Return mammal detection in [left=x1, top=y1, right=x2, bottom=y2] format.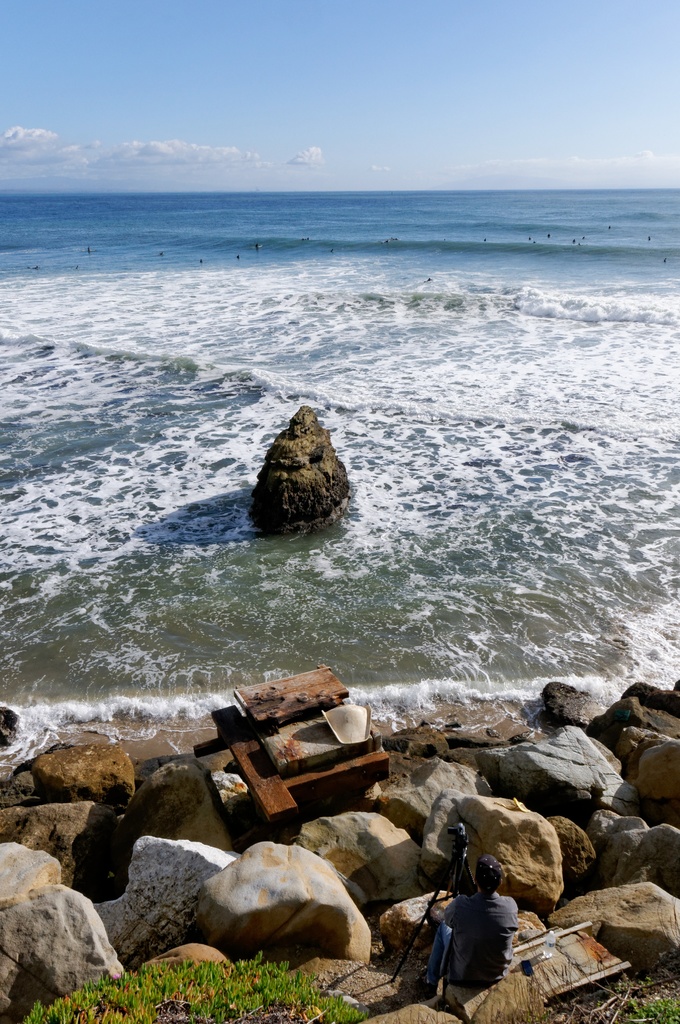
[left=424, top=855, right=521, bottom=993].
